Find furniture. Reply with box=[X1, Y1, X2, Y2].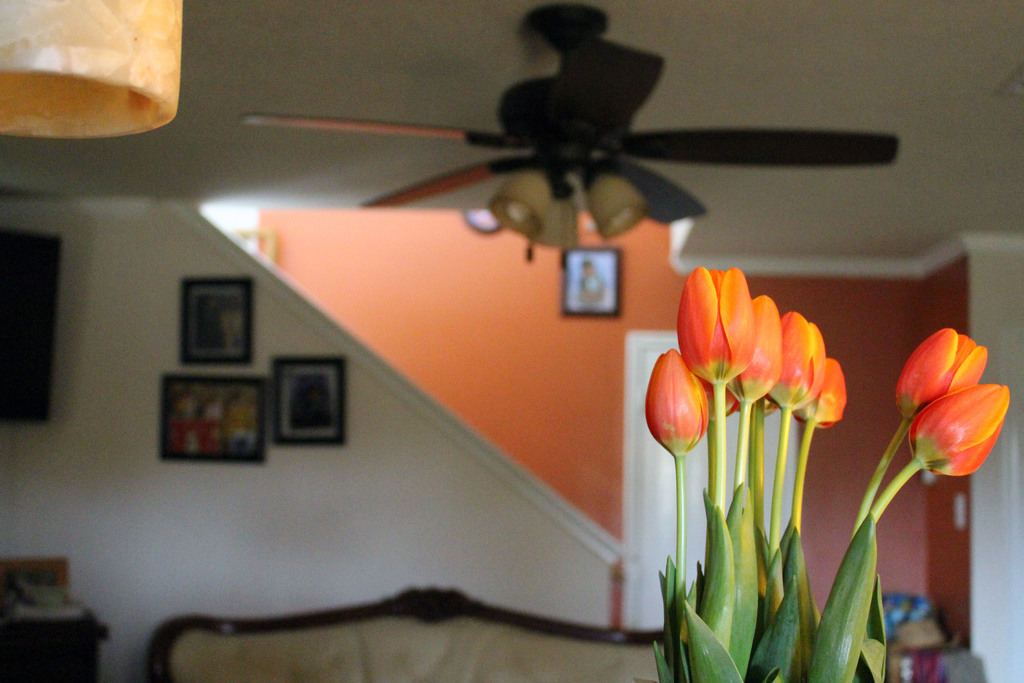
box=[150, 585, 664, 682].
